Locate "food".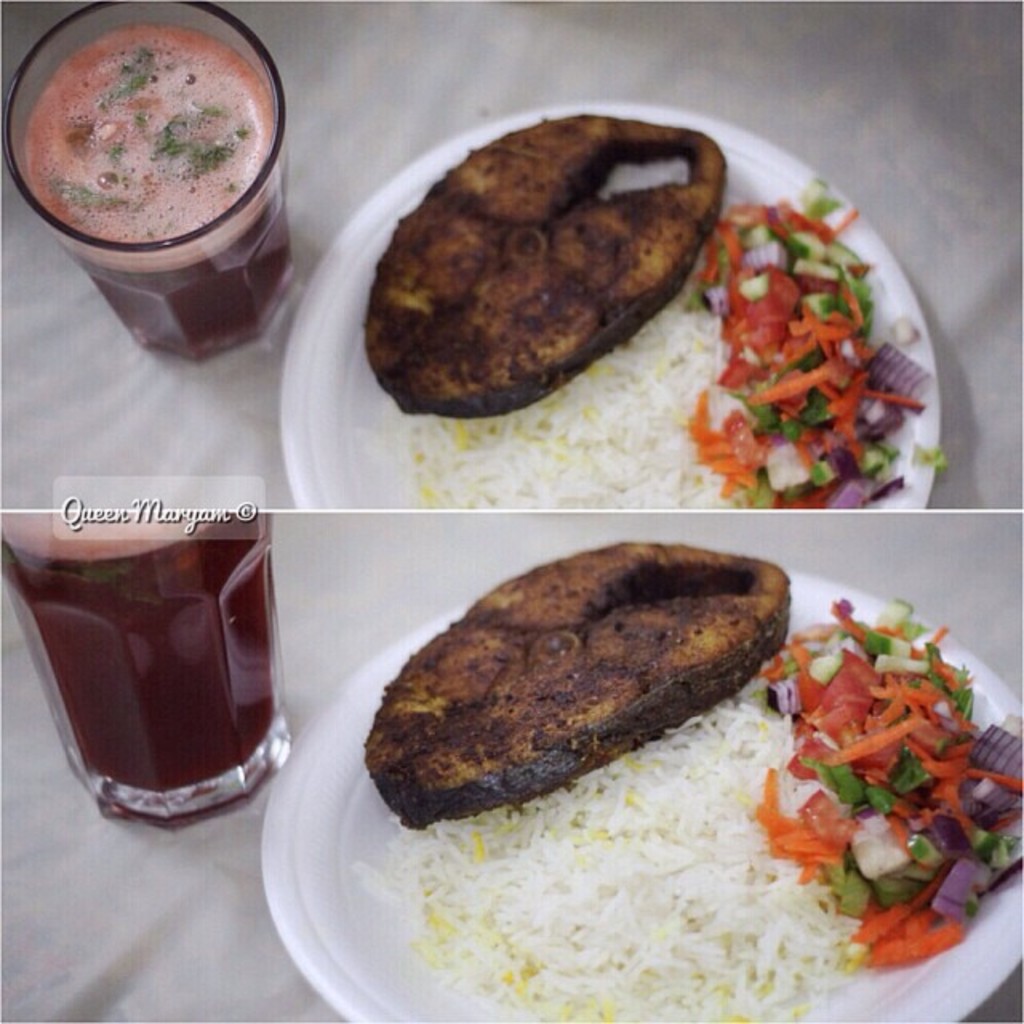
Bounding box: 349 112 733 414.
